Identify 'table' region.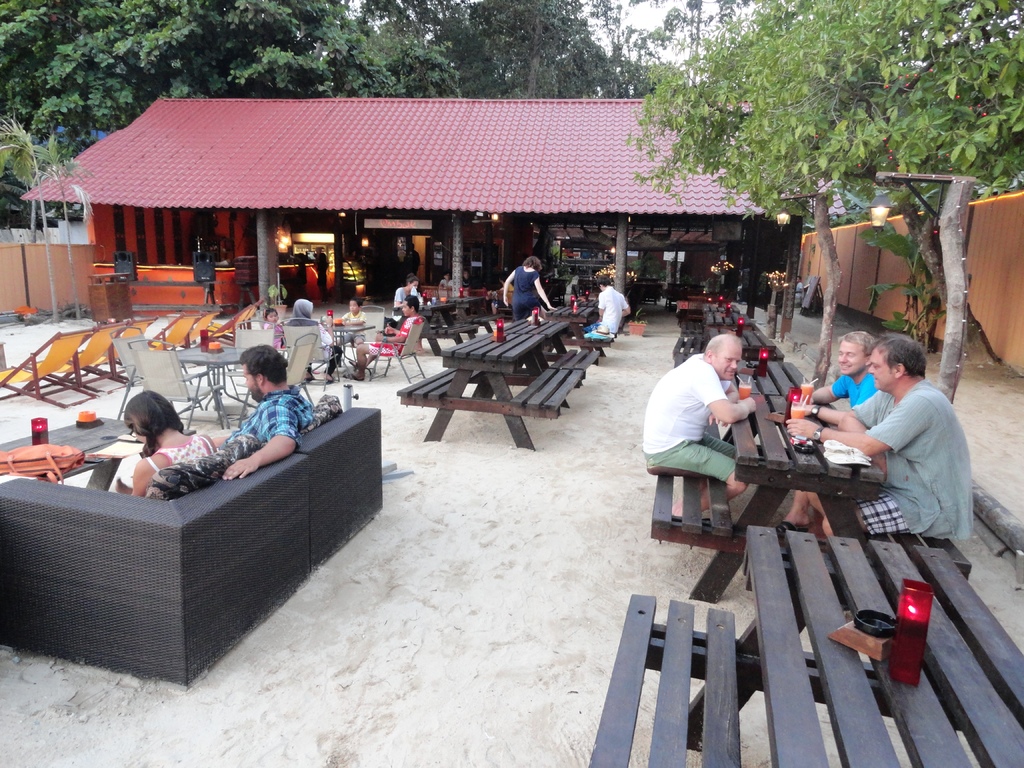
Region: crop(324, 315, 376, 383).
